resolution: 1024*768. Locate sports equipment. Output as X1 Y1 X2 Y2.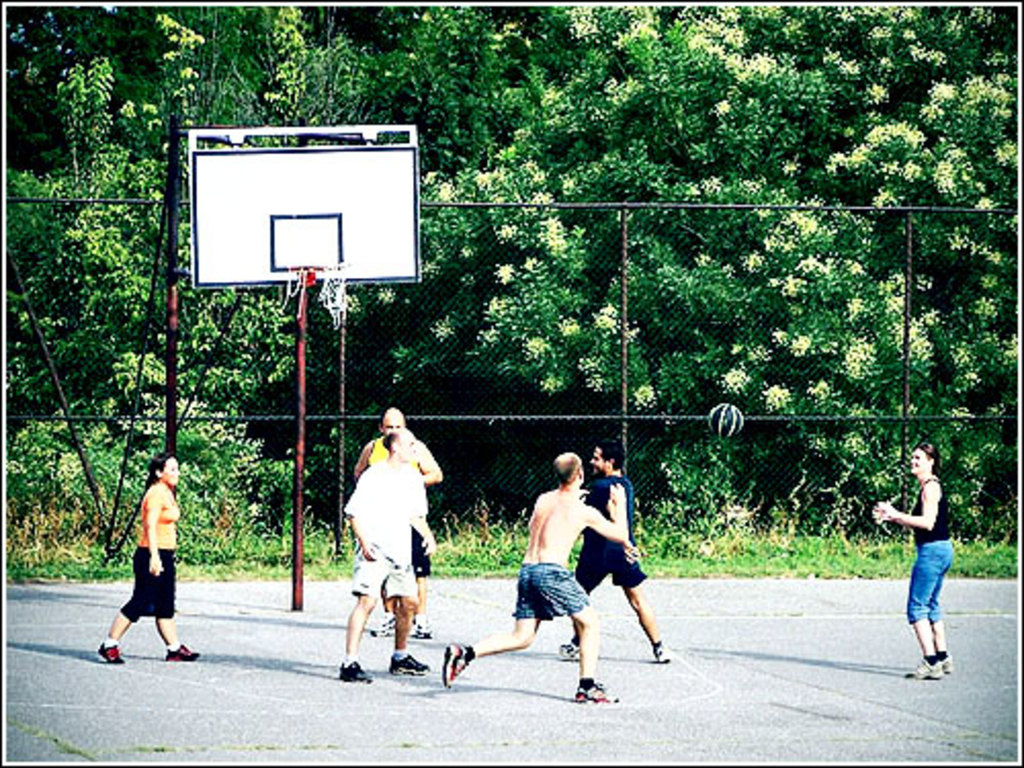
702 399 743 440.
